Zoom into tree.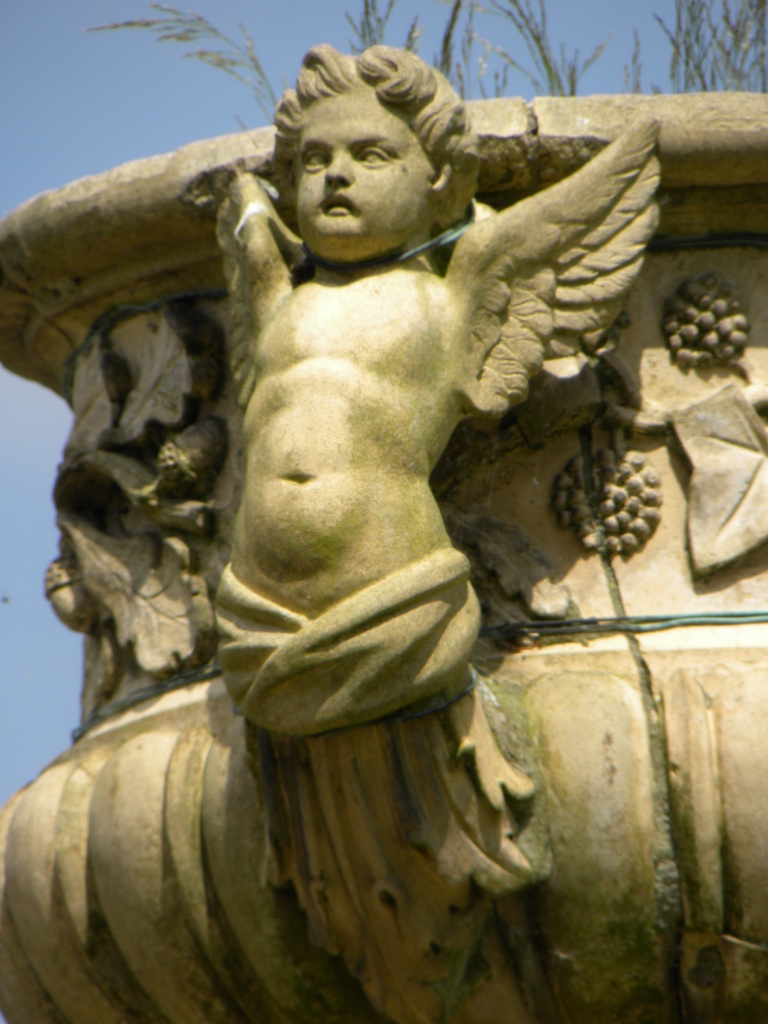
Zoom target: <bbox>68, 1, 767, 88</bbox>.
